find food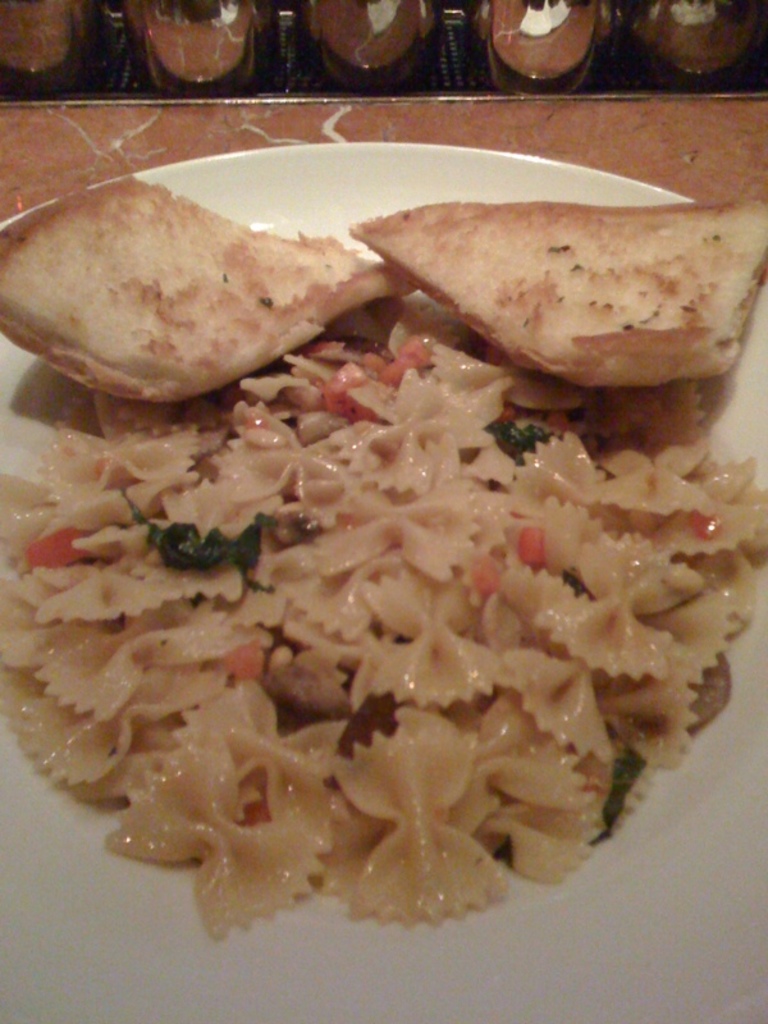
(0, 175, 411, 404)
